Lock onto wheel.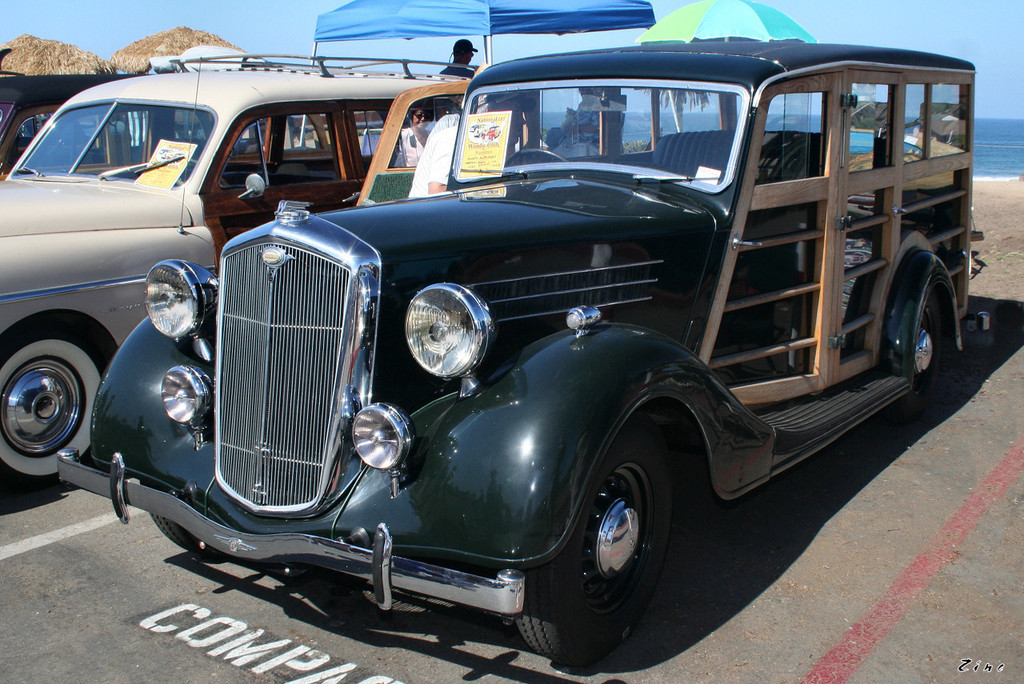
Locked: l=884, t=290, r=945, b=426.
